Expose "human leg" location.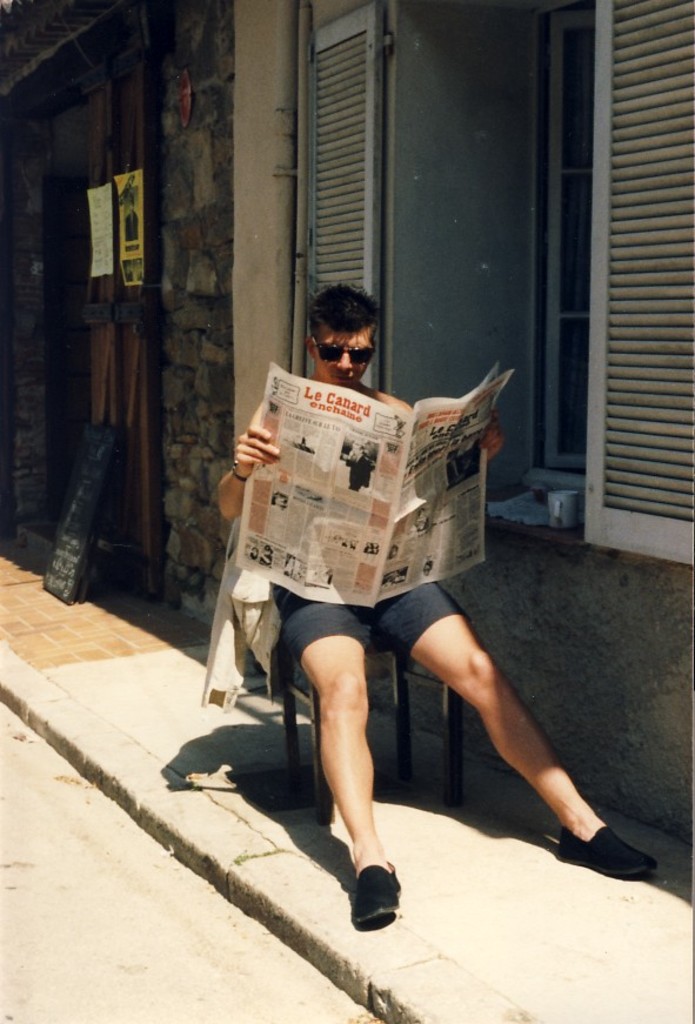
Exposed at <bbox>303, 605, 401, 936</bbox>.
